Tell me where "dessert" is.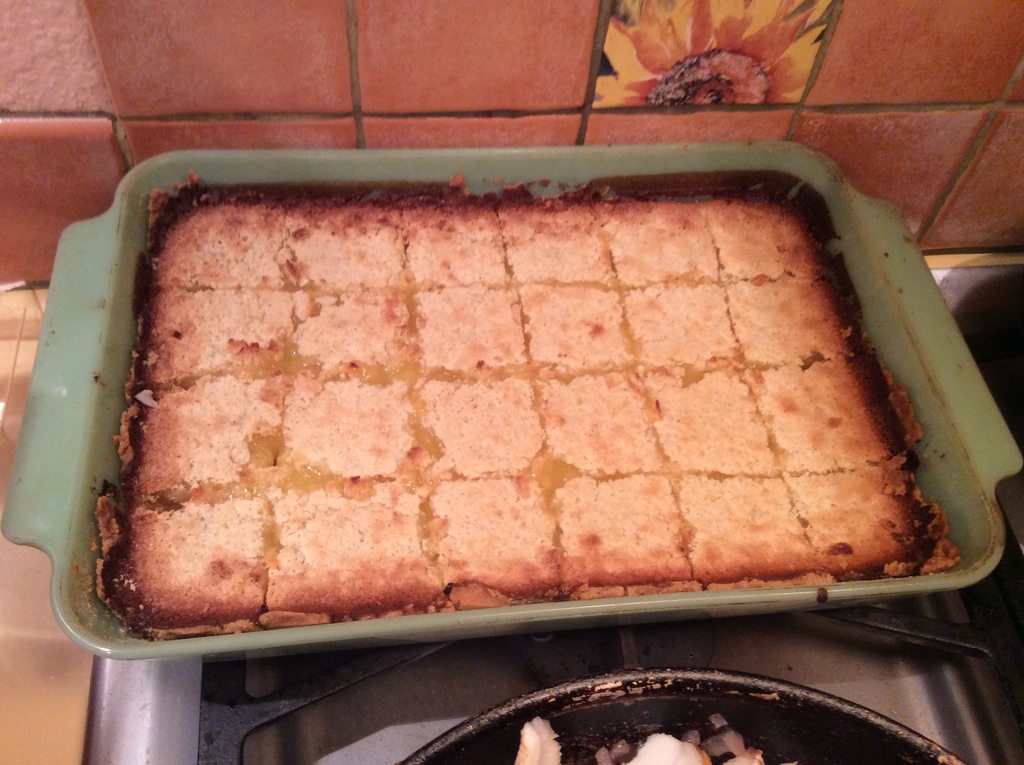
"dessert" is at bbox(629, 270, 739, 368).
